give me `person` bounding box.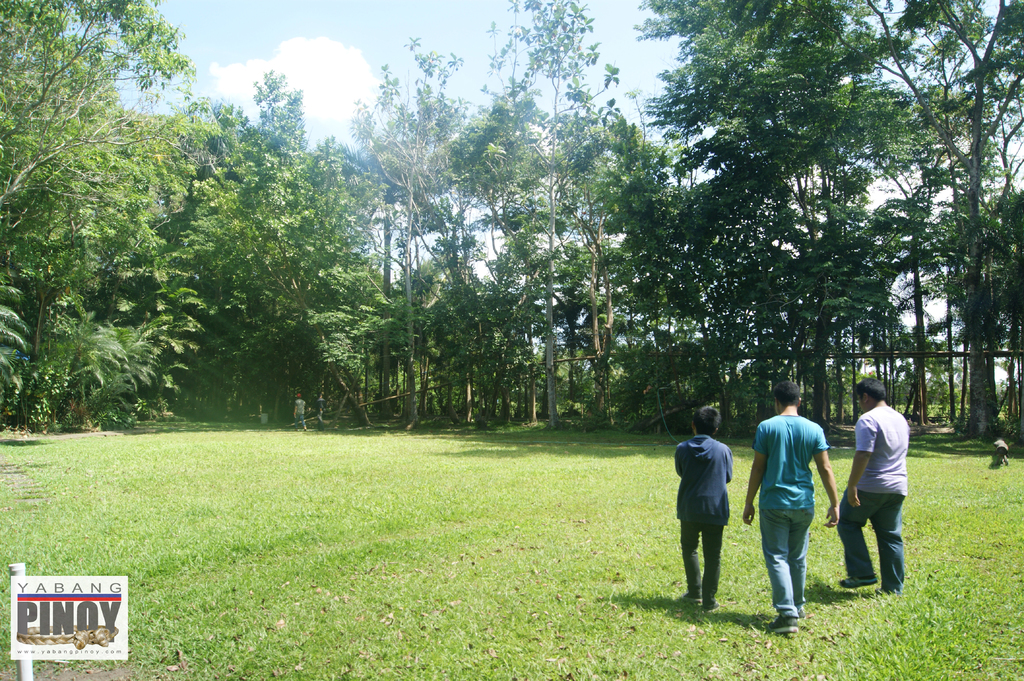
locate(744, 377, 839, 628).
